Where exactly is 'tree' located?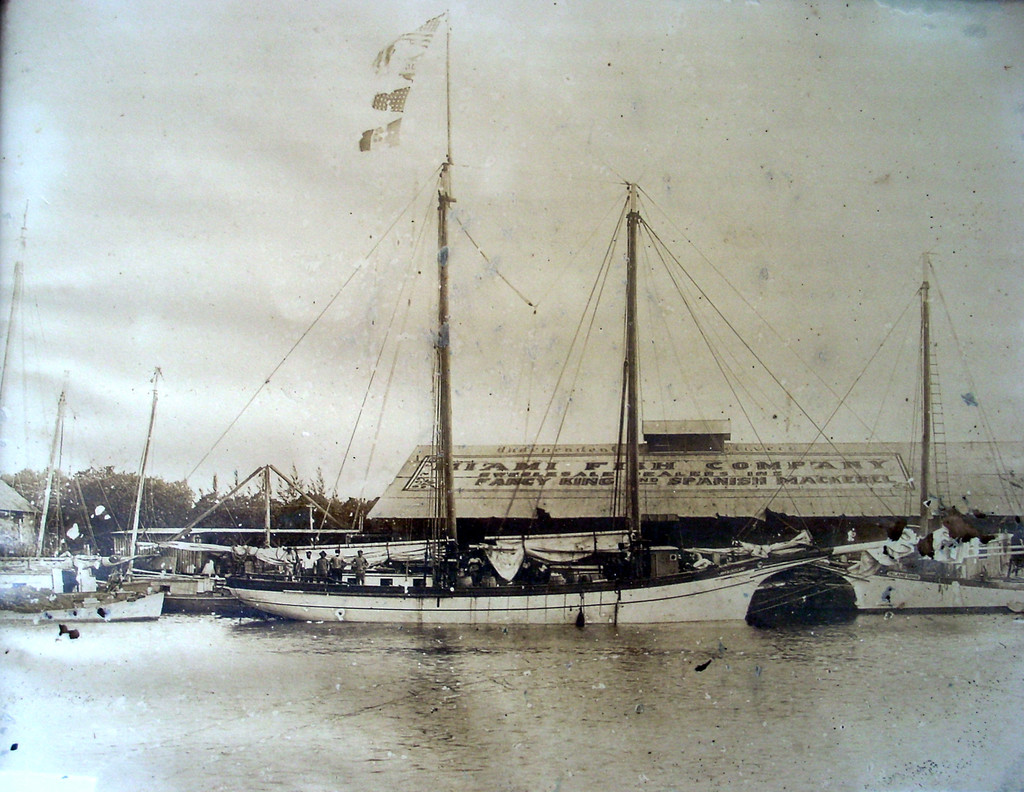
Its bounding box is Rect(326, 496, 379, 527).
